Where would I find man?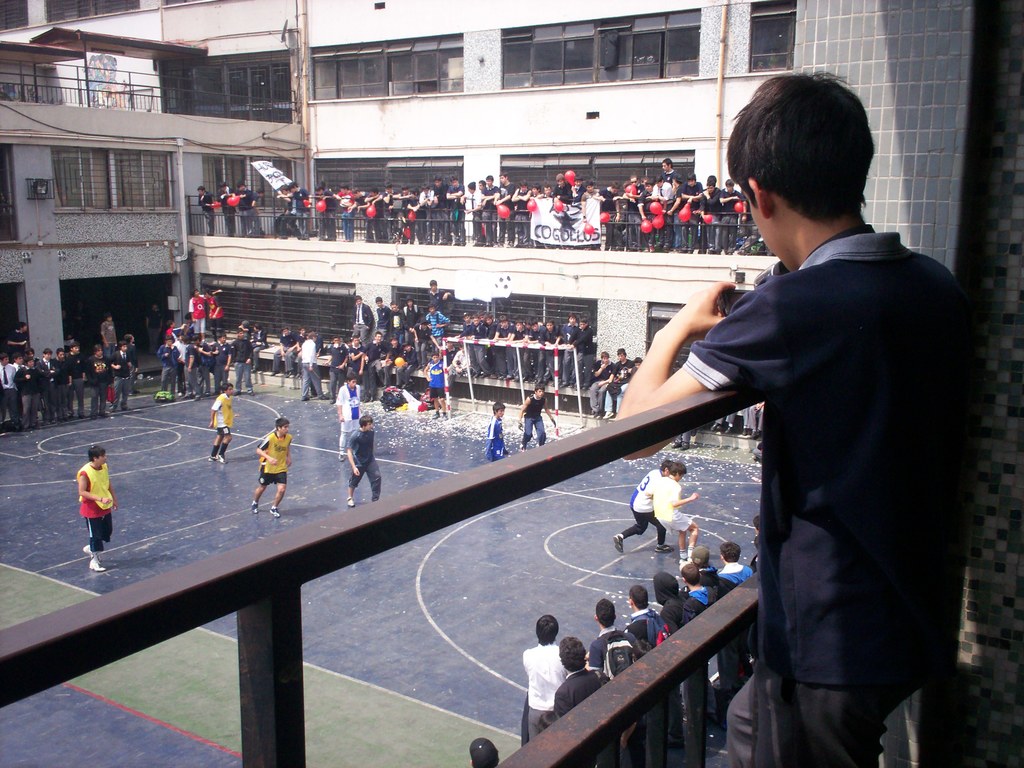
At box=[683, 563, 721, 719].
